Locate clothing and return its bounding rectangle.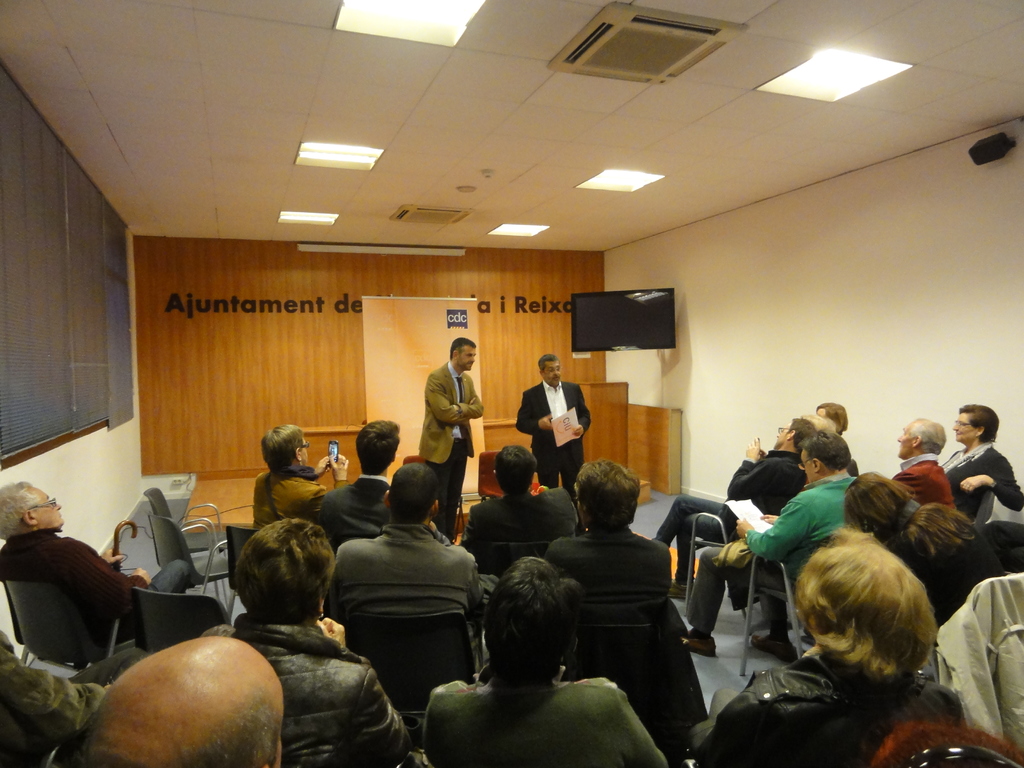
[424,672,669,767].
